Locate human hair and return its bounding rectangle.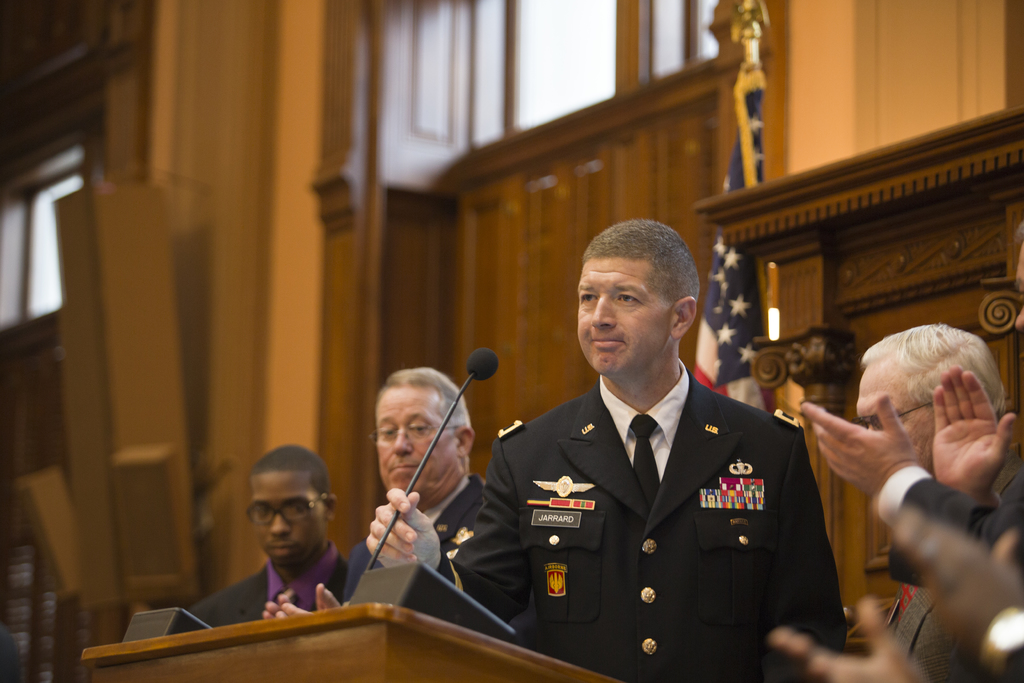
374:365:472:432.
